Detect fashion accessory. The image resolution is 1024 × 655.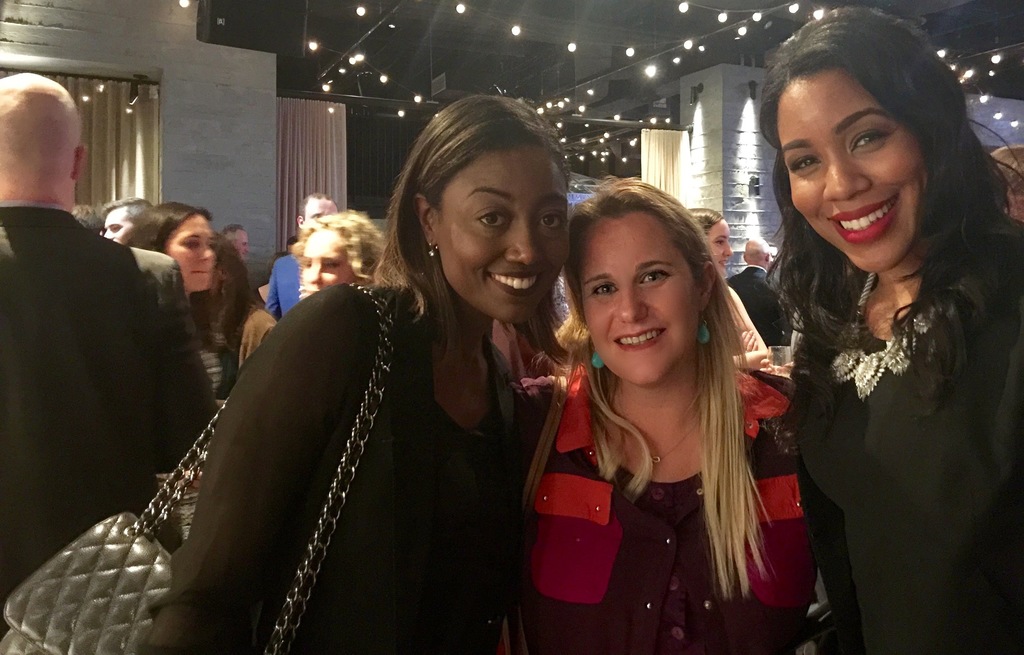
box=[426, 238, 439, 259].
